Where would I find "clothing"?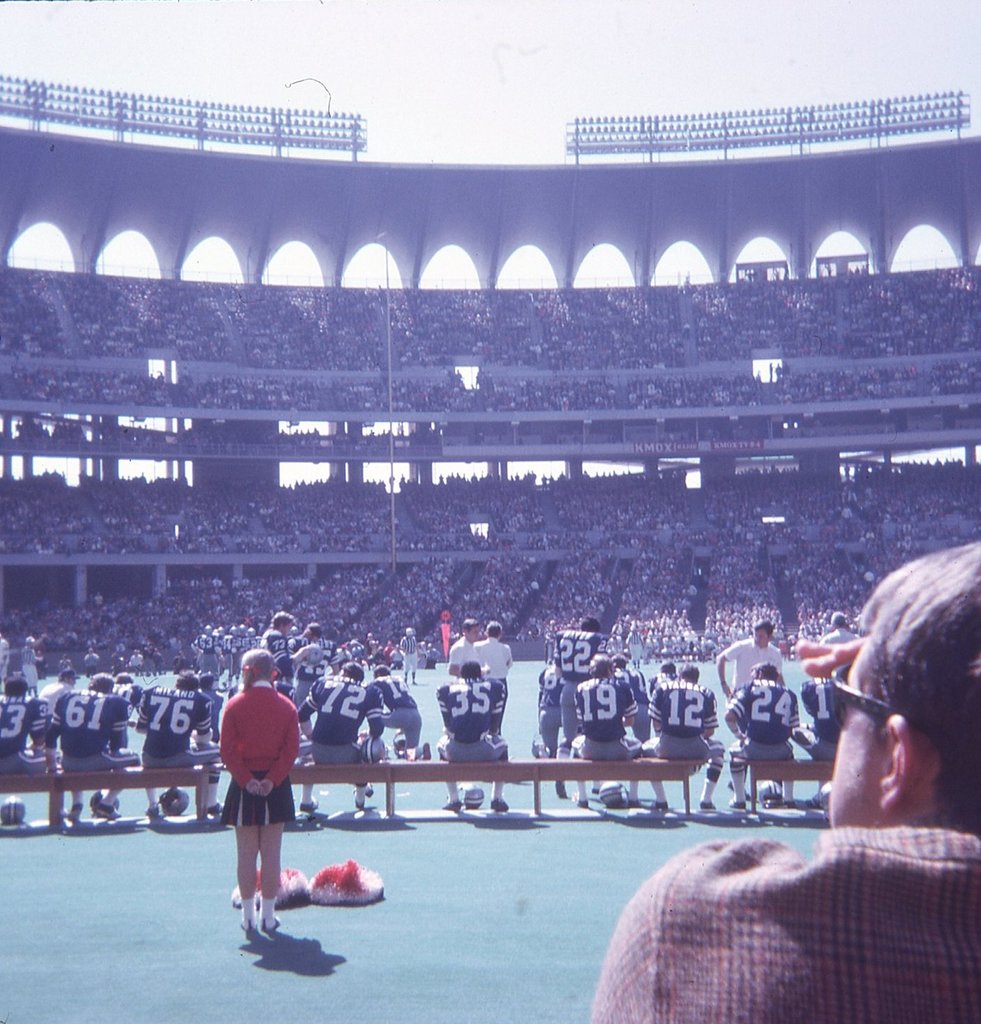
At x1=820, y1=631, x2=862, y2=648.
